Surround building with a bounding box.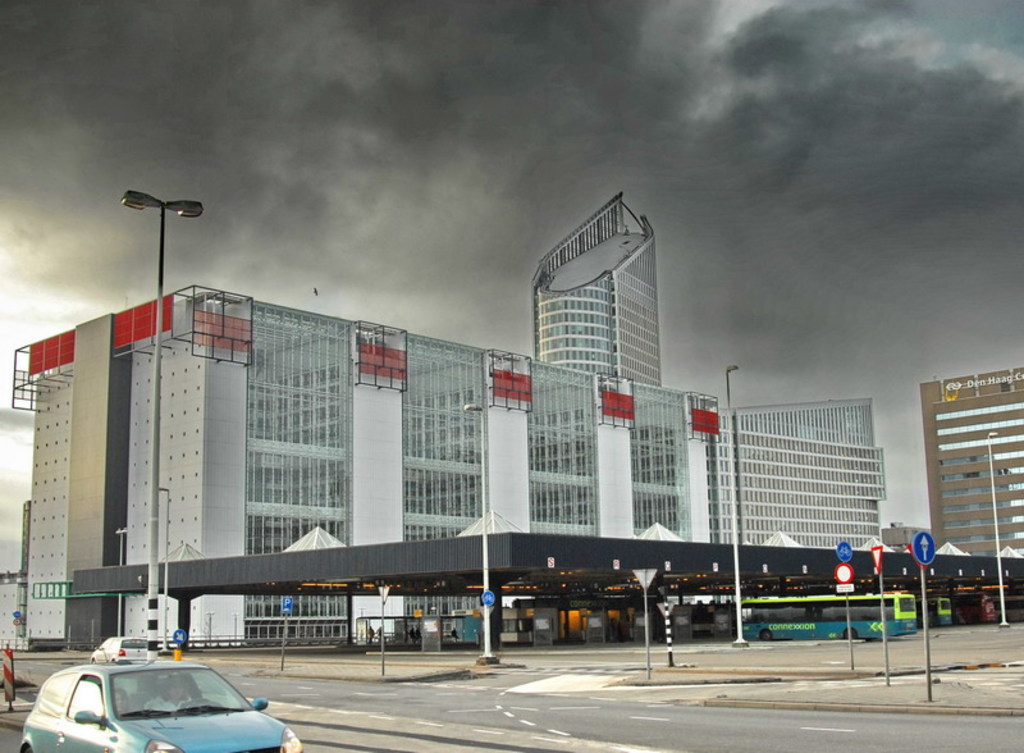
bbox(924, 370, 1023, 557).
